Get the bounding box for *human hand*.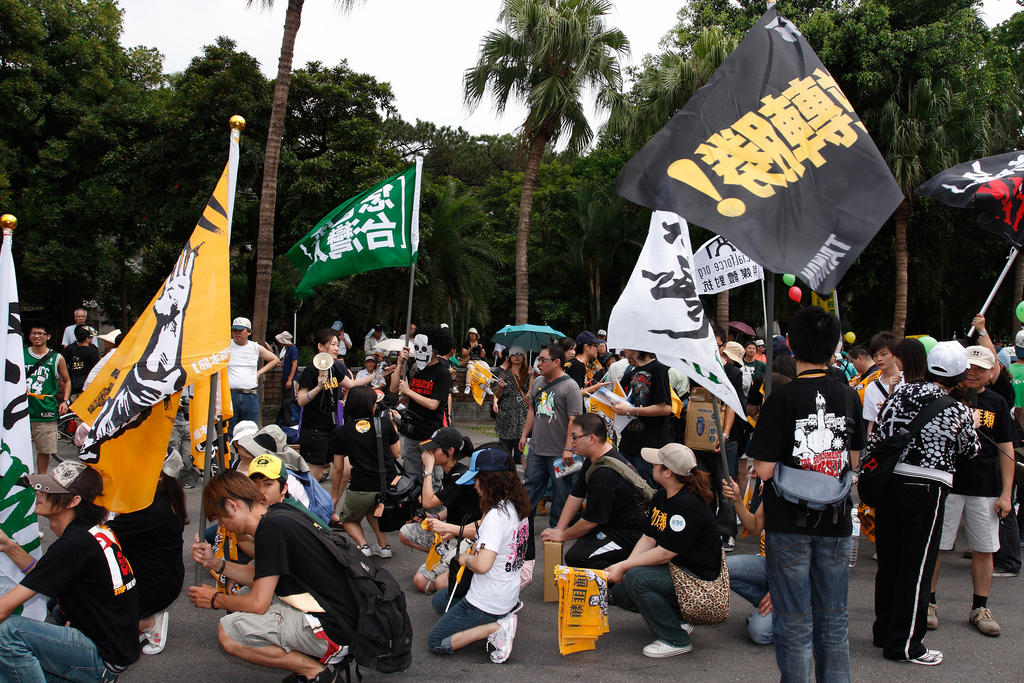
detection(396, 344, 412, 368).
